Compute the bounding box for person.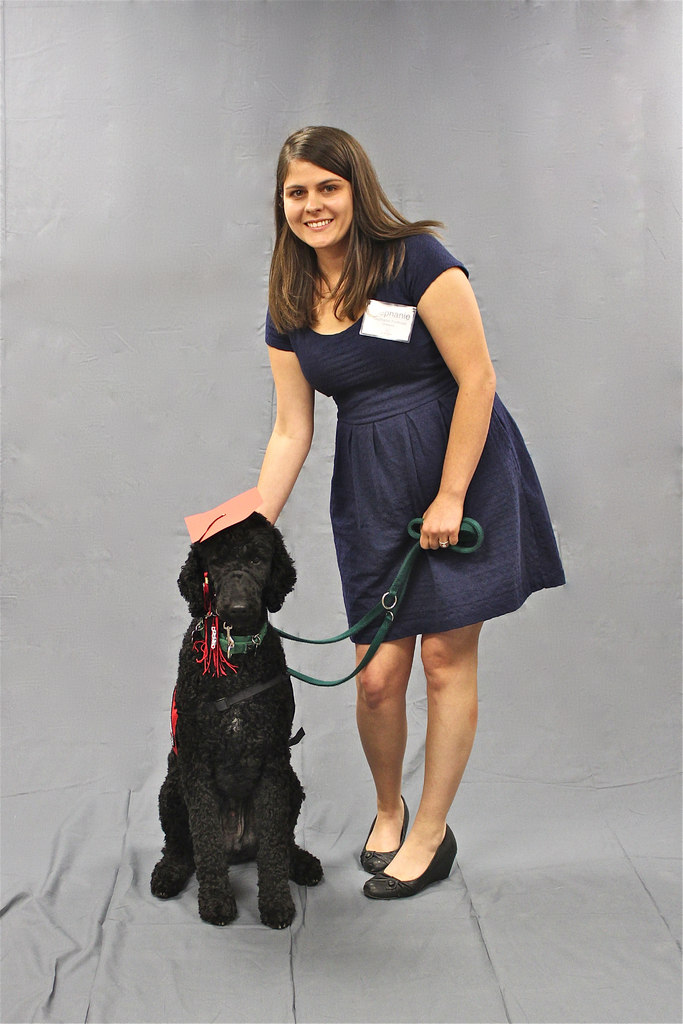
bbox=[246, 120, 564, 902].
